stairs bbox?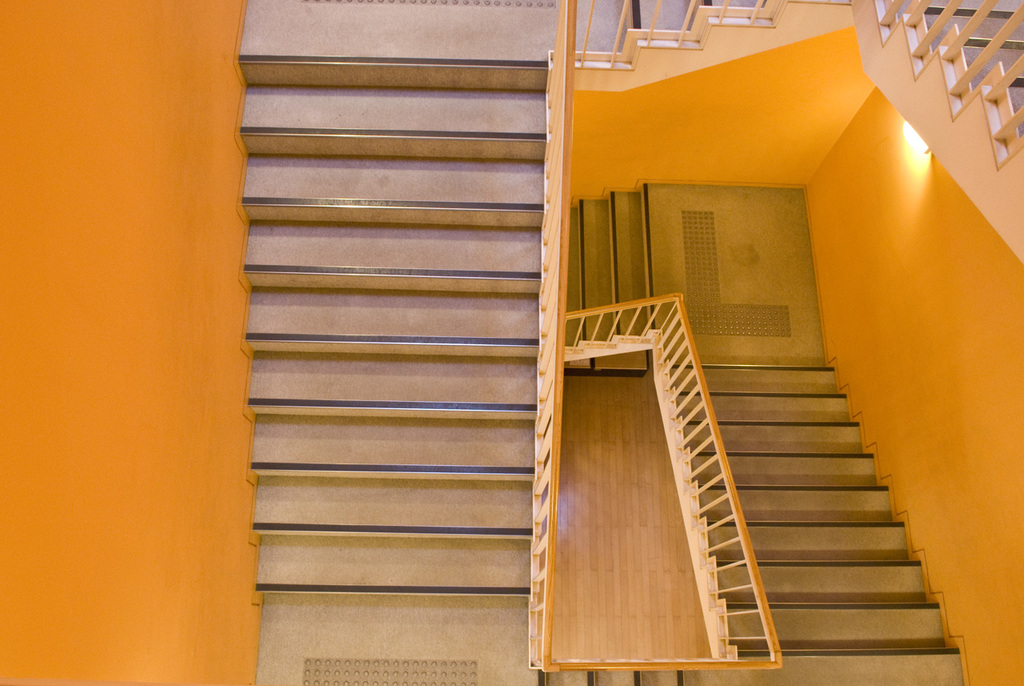
bbox(563, 182, 662, 372)
